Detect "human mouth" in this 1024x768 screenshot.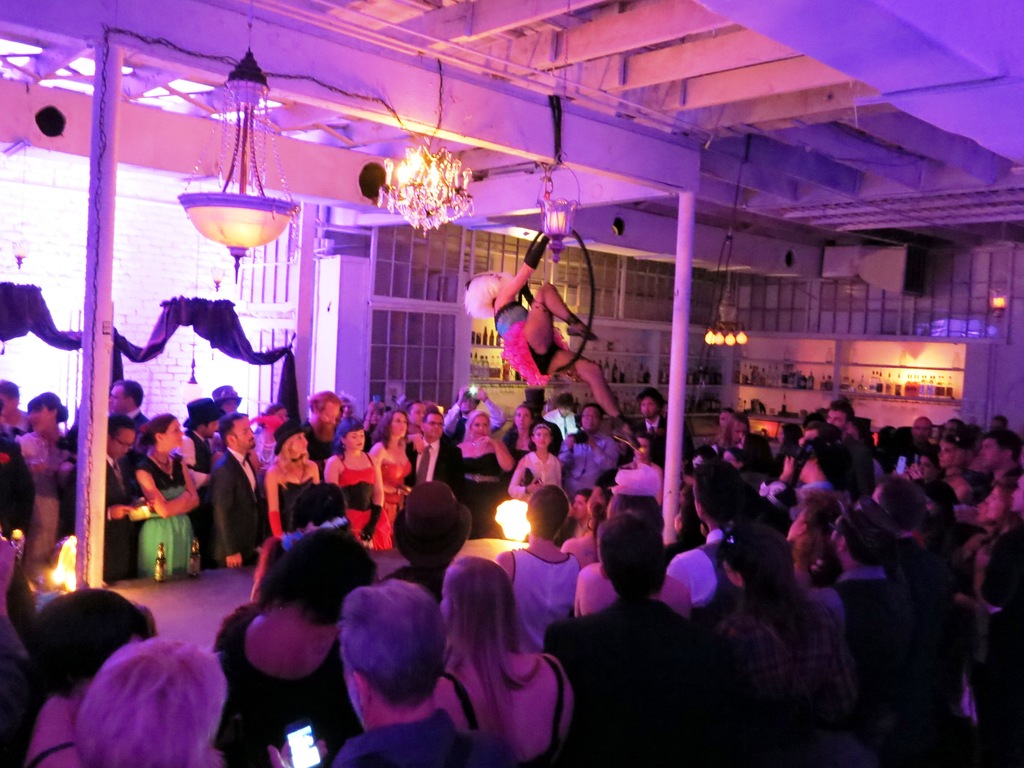
Detection: bbox(397, 428, 406, 433).
